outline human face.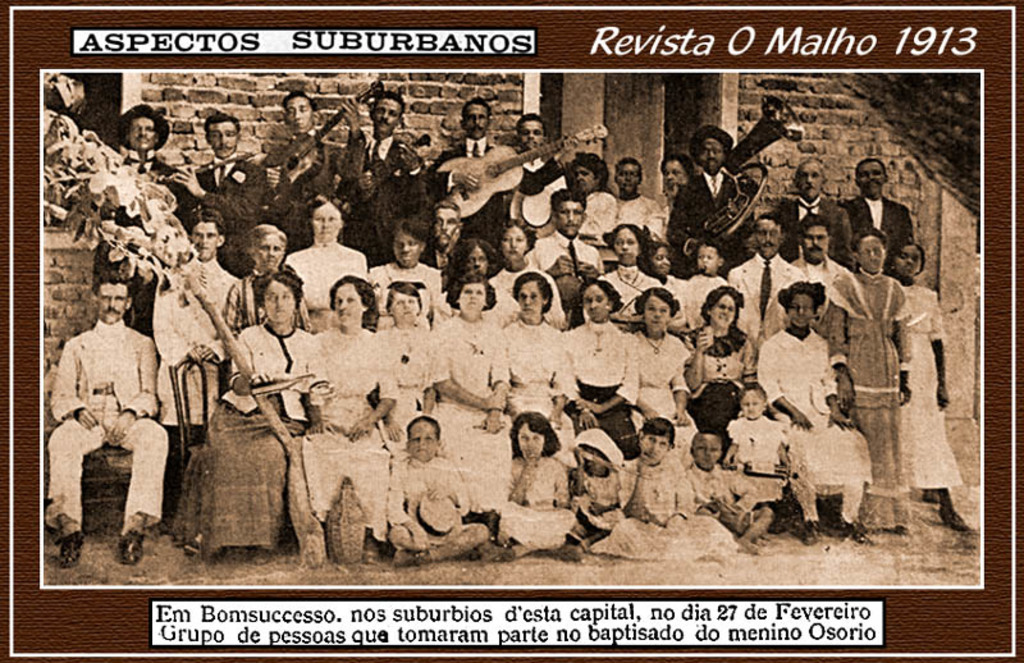
Outline: rect(371, 96, 399, 132).
